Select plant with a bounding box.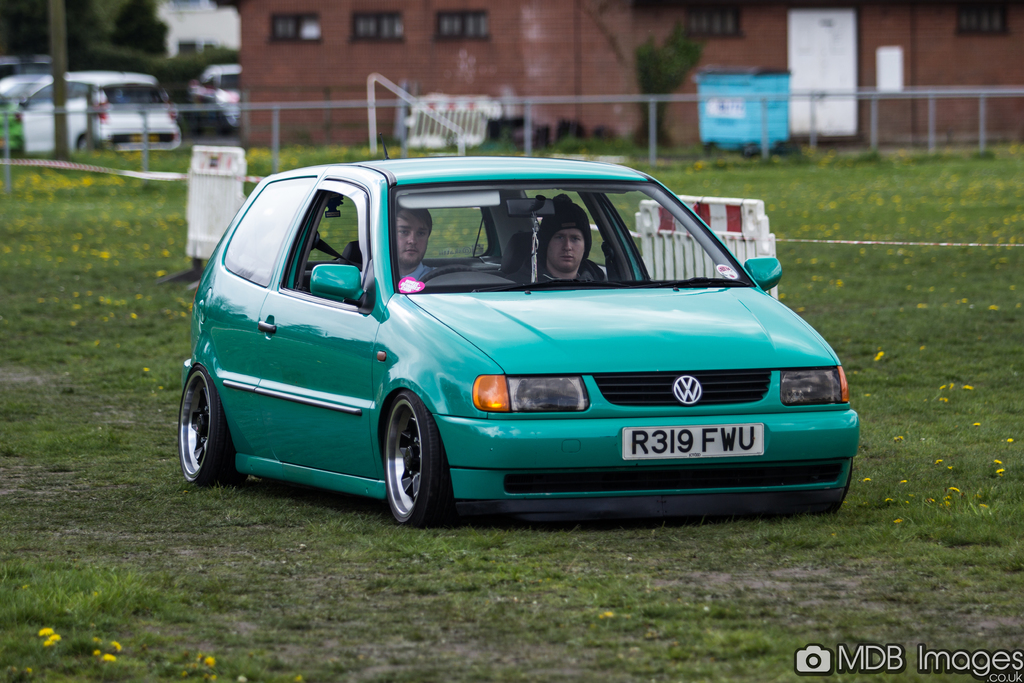
554 121 635 152.
